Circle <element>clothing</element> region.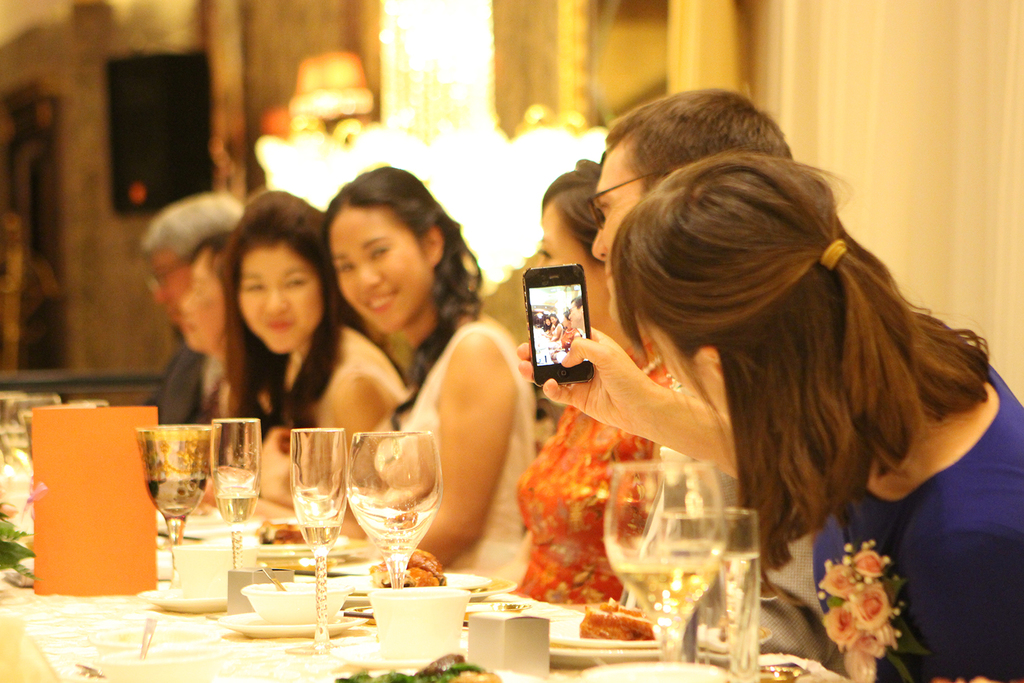
Region: bbox=[809, 364, 1023, 682].
